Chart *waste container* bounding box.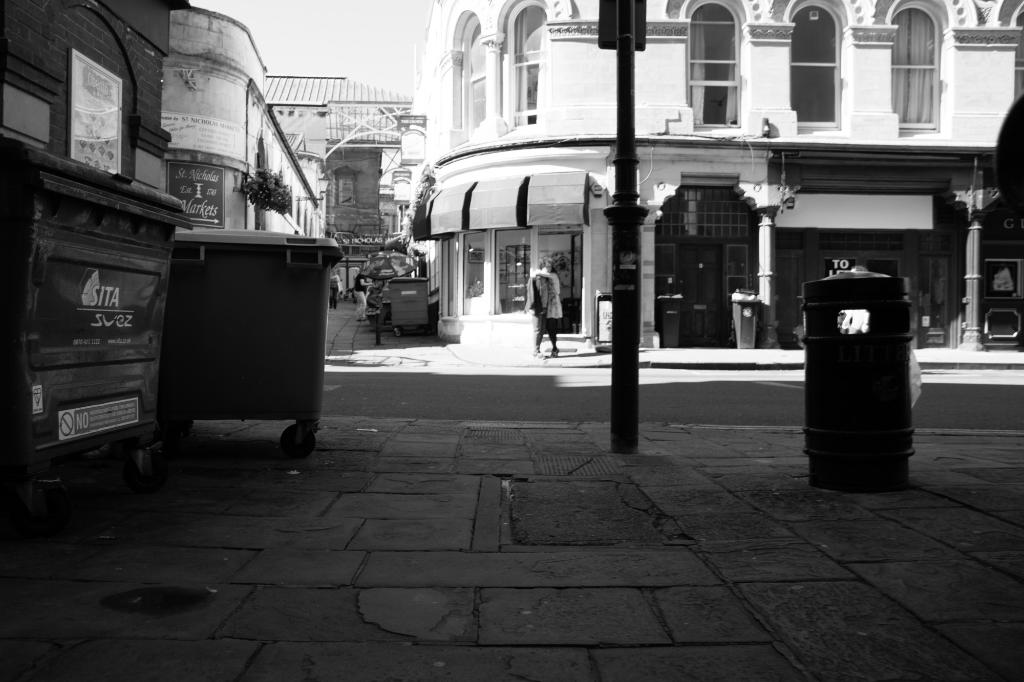
Charted: 655,282,683,352.
